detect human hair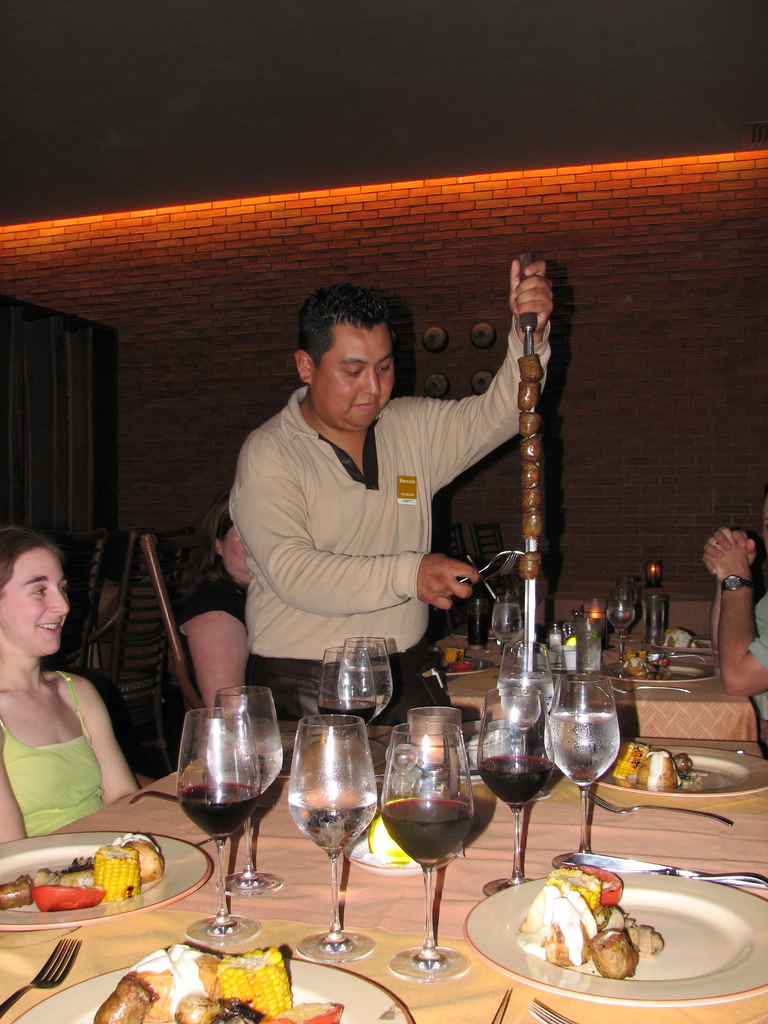
BBox(0, 517, 65, 596)
